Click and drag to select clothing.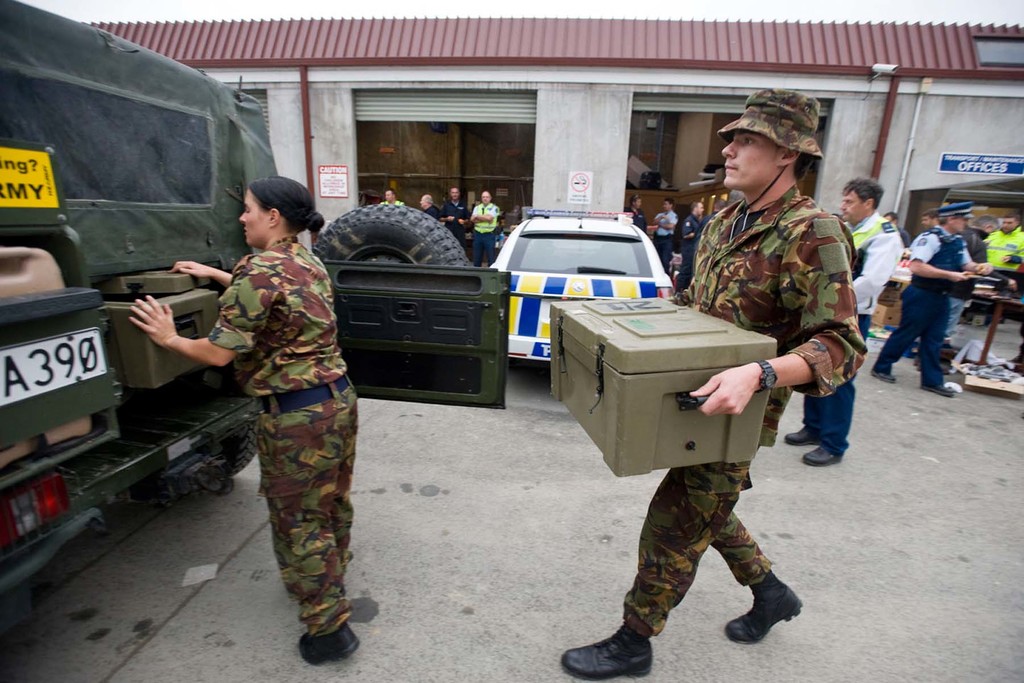
Selection: x1=620 y1=188 x2=870 y2=638.
